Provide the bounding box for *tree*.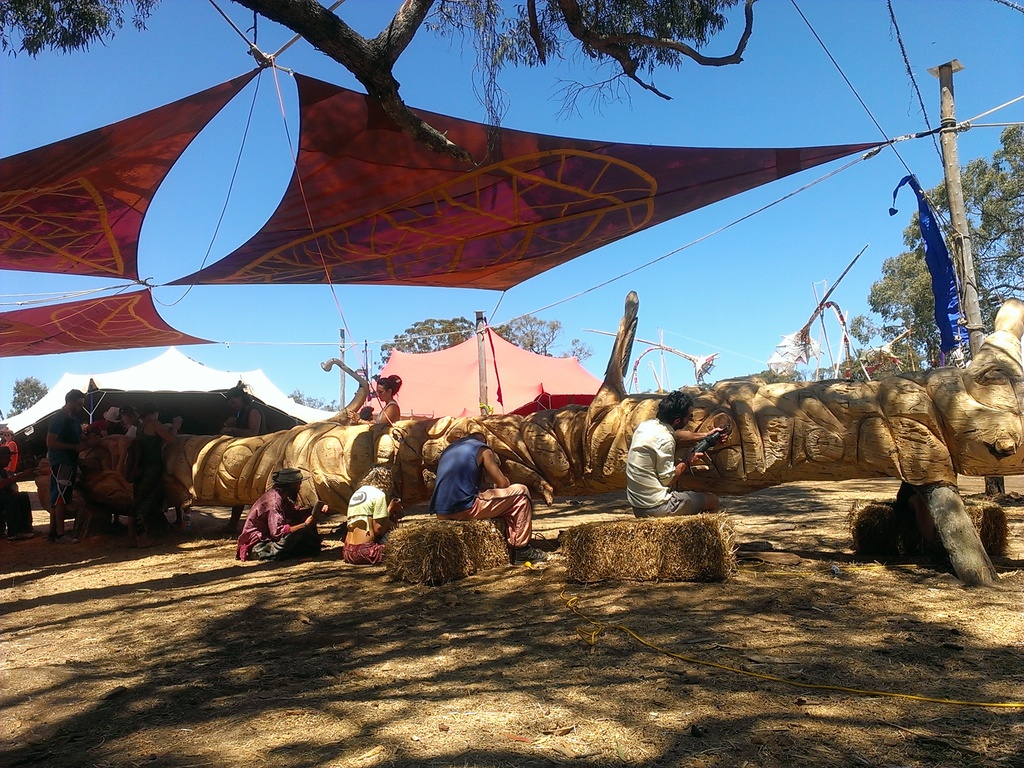
{"left": 372, "top": 315, "right": 514, "bottom": 372}.
